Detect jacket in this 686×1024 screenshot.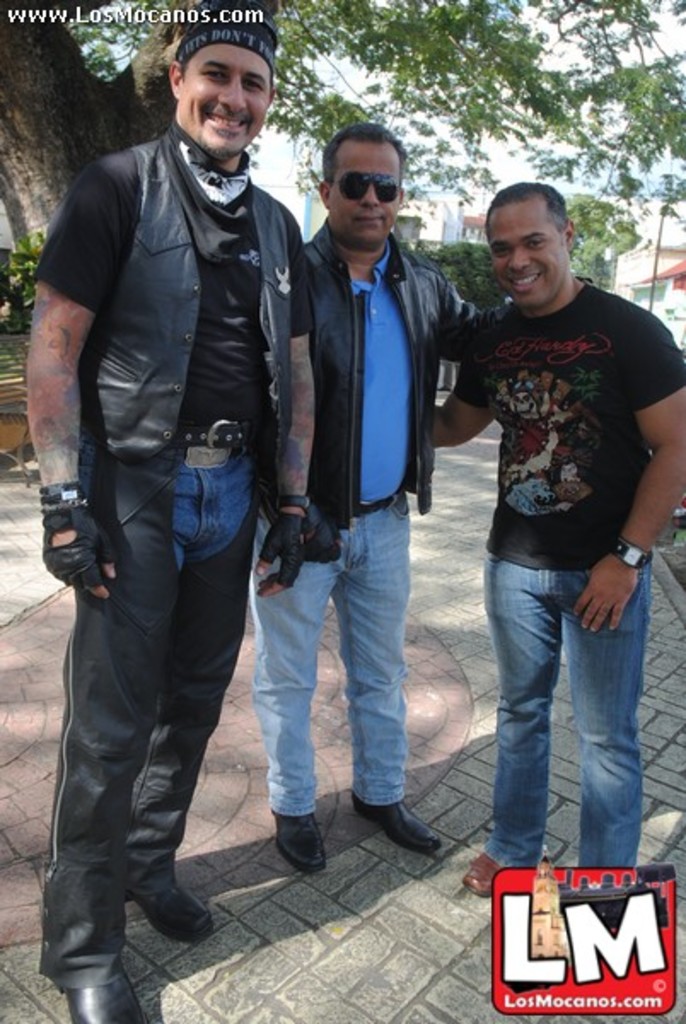
Detection: bbox(84, 131, 285, 529).
